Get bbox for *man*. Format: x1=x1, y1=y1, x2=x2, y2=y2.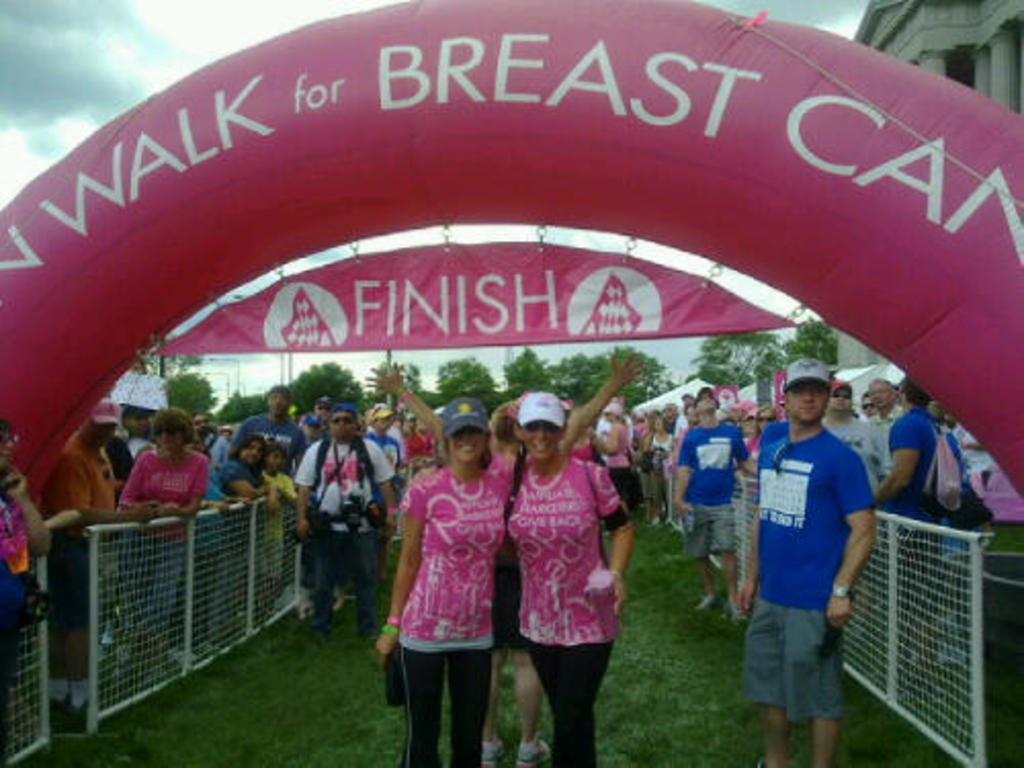
x1=870, y1=375, x2=952, y2=682.
